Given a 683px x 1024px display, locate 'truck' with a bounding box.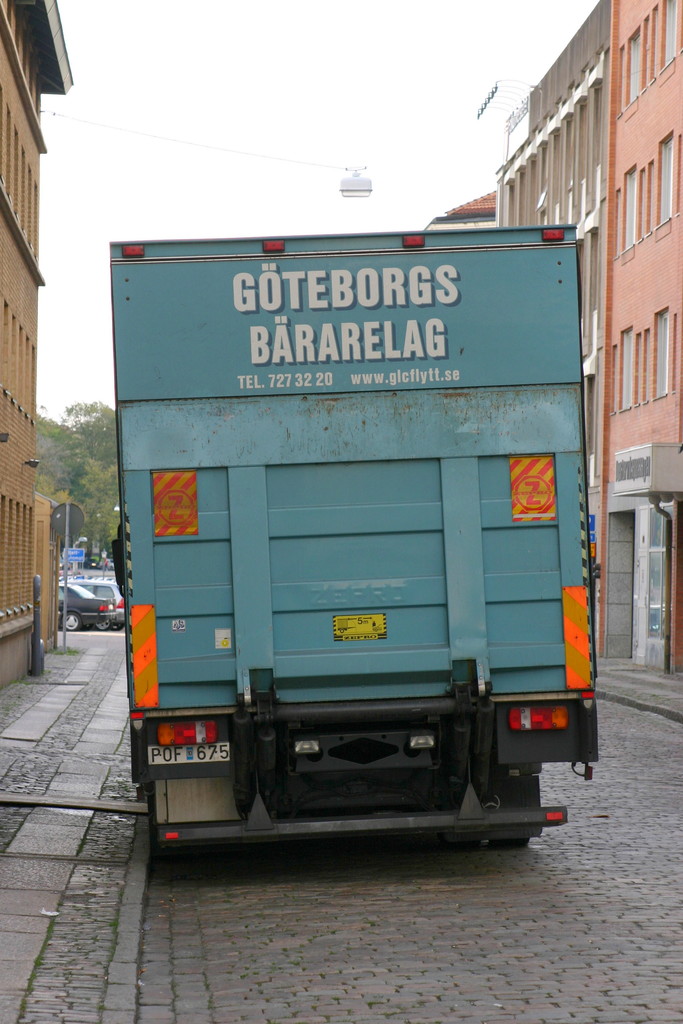
Located: (66, 179, 597, 877).
